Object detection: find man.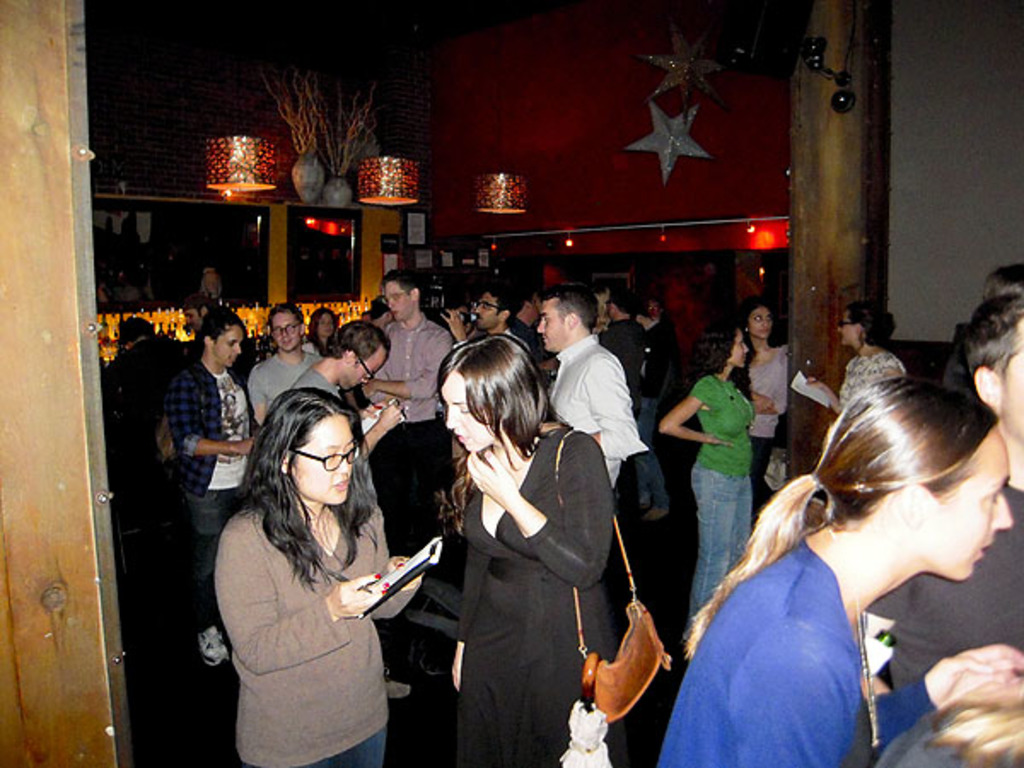
region(543, 300, 650, 522).
